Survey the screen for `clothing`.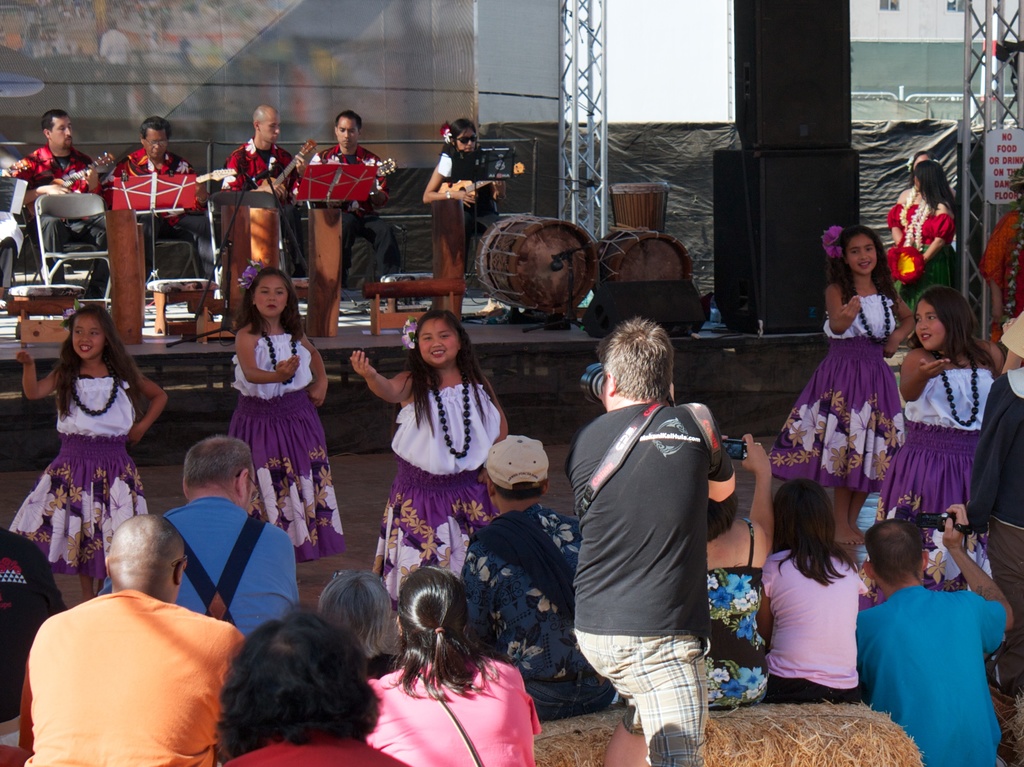
Survey found: BBox(970, 368, 1023, 699).
